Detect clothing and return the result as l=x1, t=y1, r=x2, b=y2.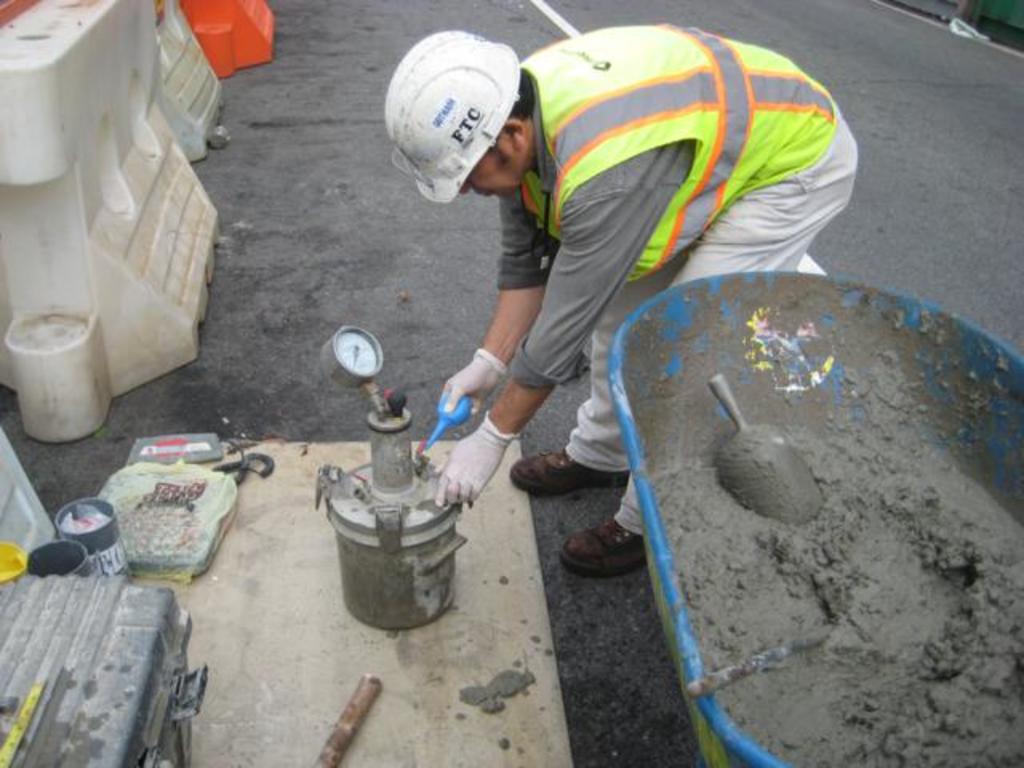
l=491, t=21, r=859, b=531.
